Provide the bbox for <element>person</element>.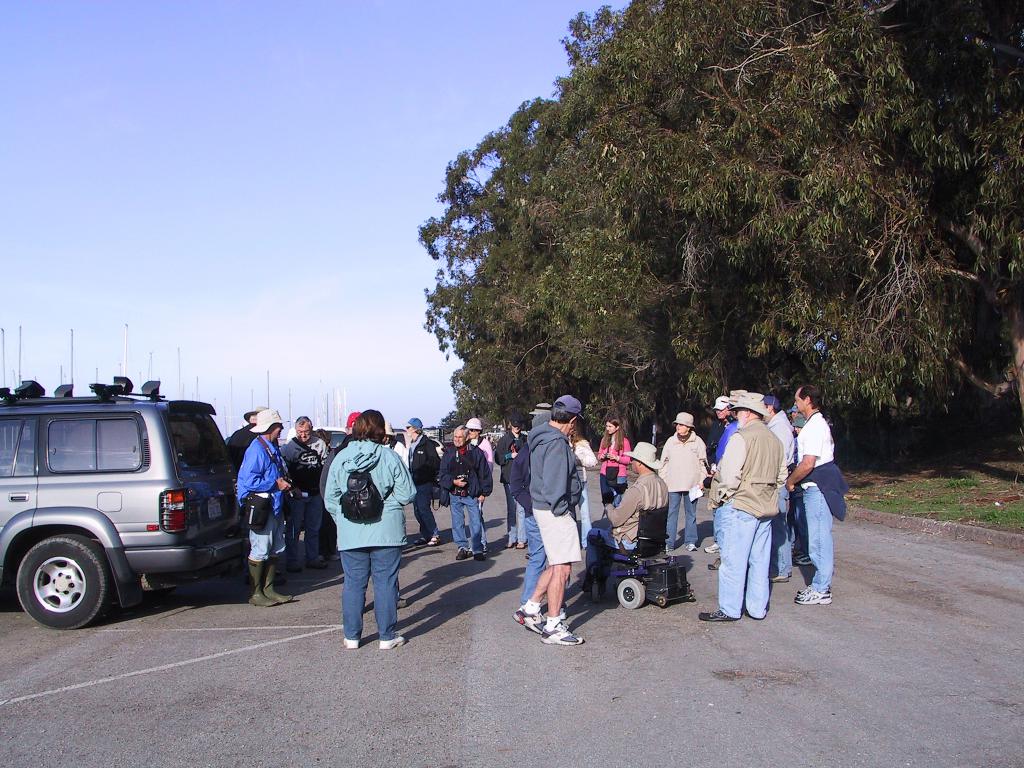
region(267, 409, 330, 580).
